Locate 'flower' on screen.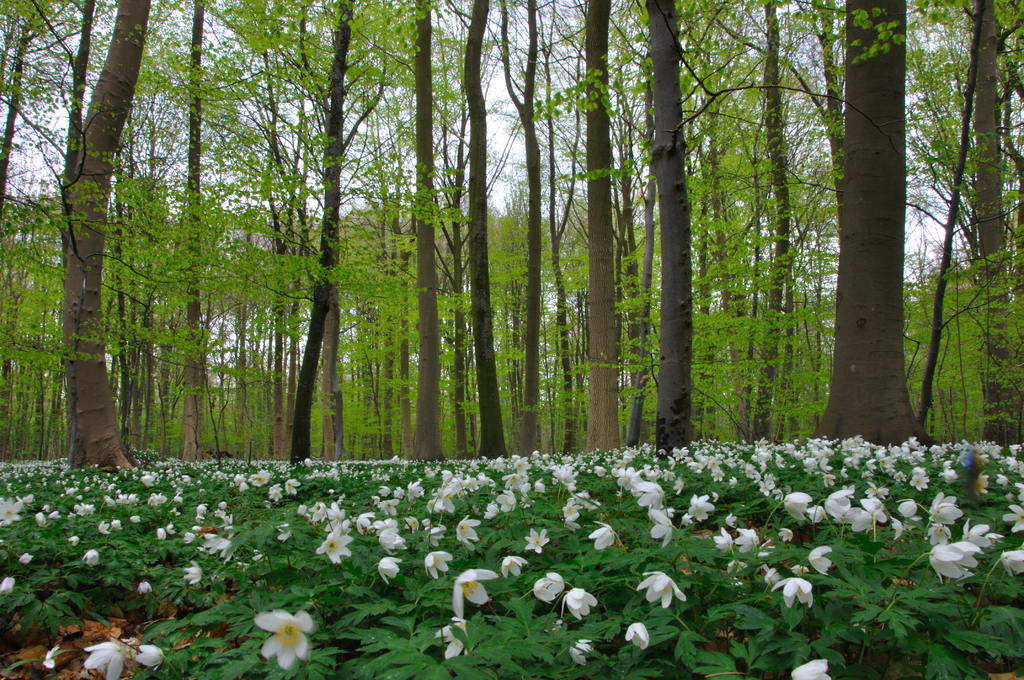
On screen at bbox=(0, 569, 17, 588).
